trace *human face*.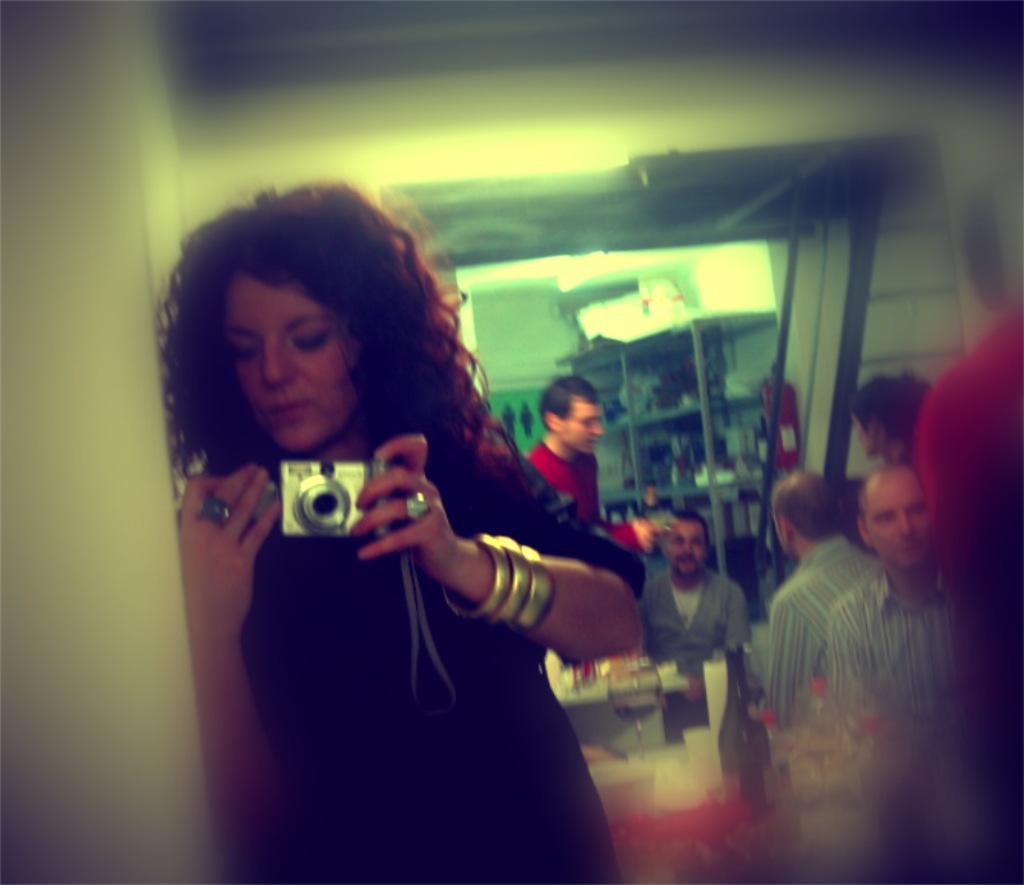
Traced to (658,522,704,575).
